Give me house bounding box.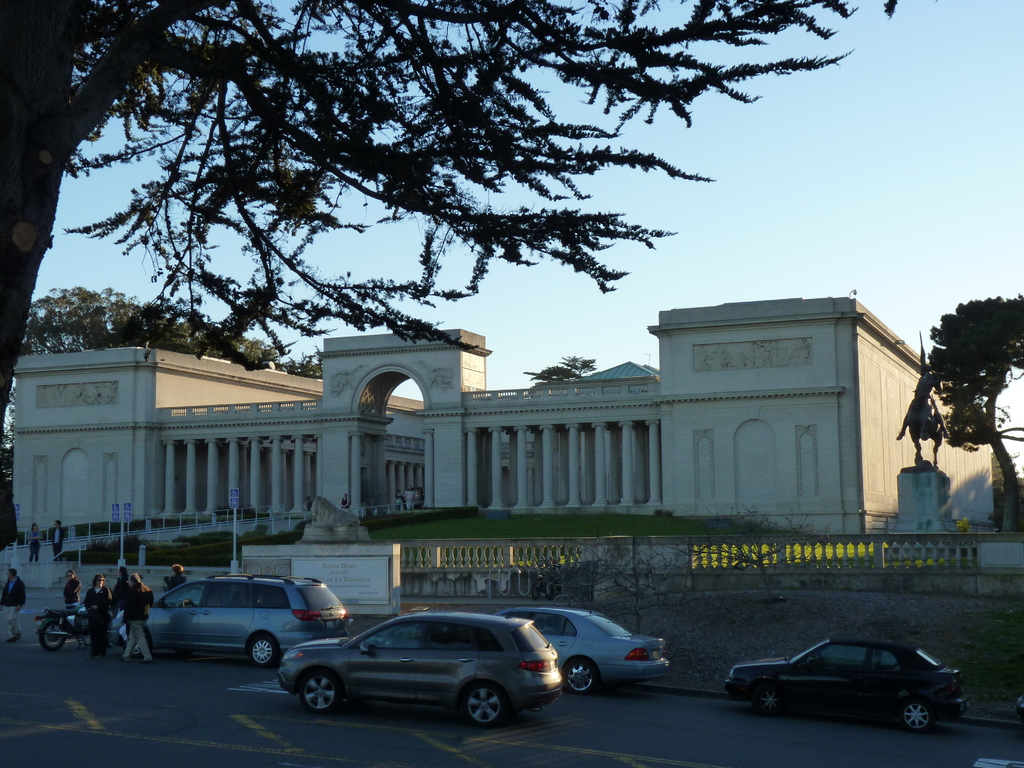
box(48, 305, 956, 570).
